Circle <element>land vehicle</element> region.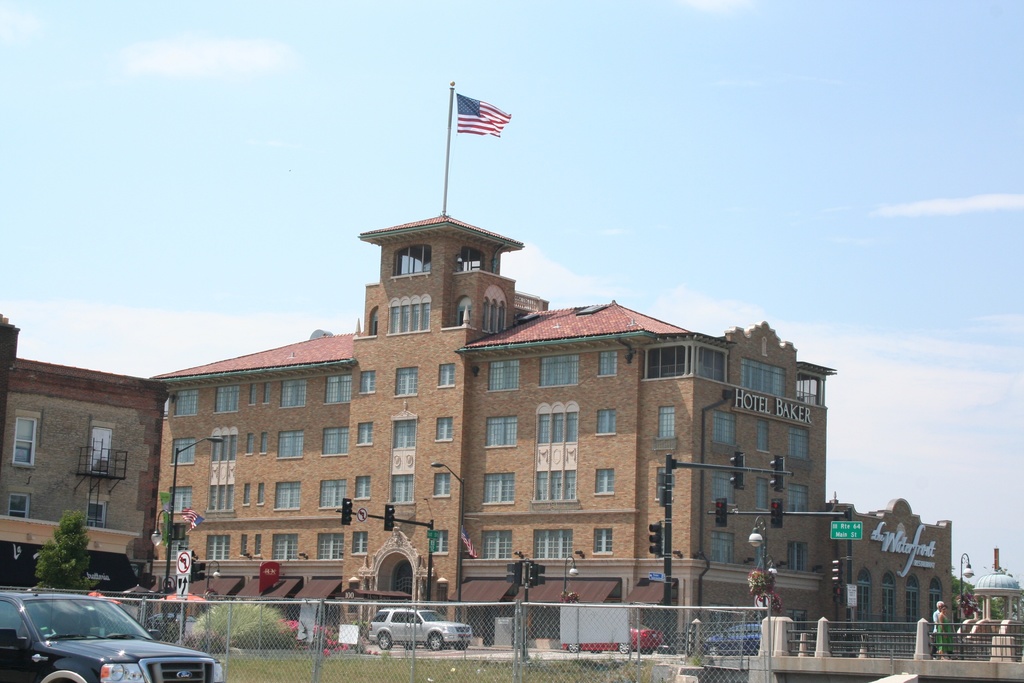
Region: 140/611/198/645.
